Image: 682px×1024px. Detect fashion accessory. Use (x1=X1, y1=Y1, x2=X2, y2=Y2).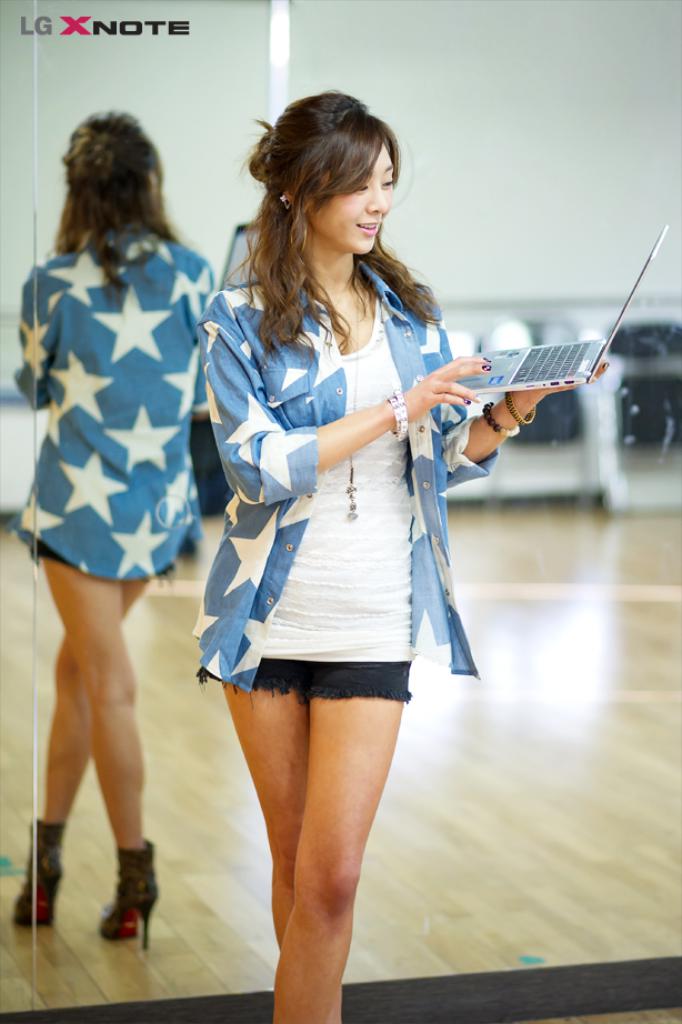
(x1=101, y1=845, x2=154, y2=946).
